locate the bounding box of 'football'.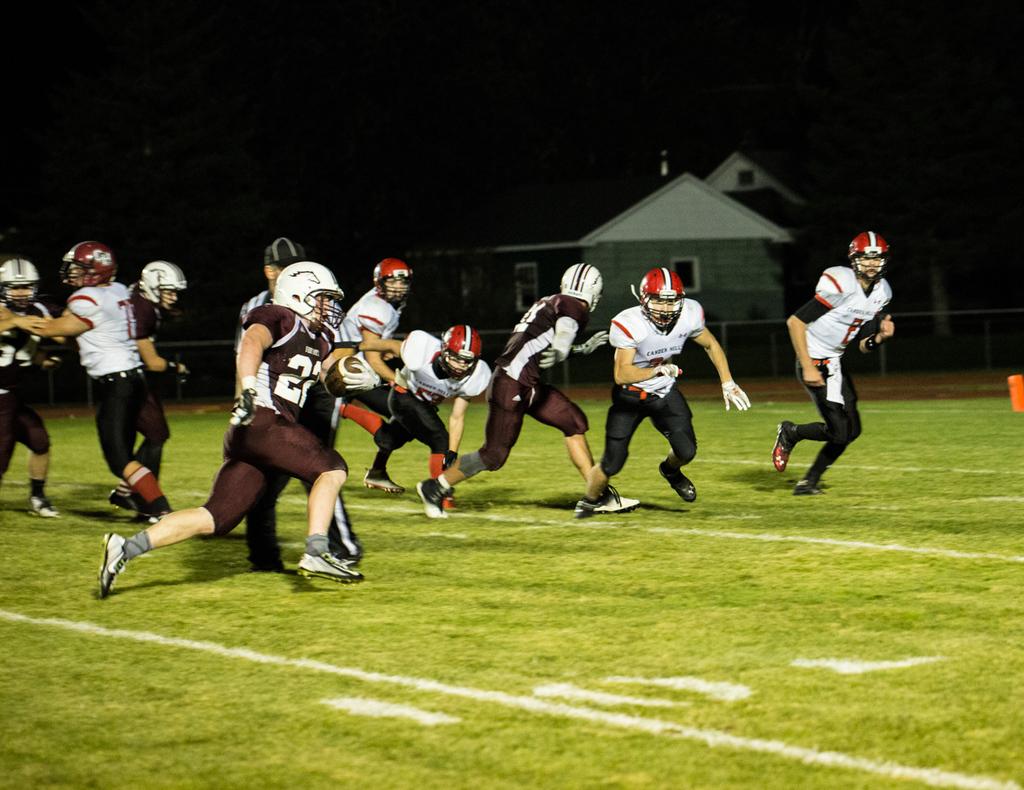
Bounding box: rect(323, 358, 362, 398).
